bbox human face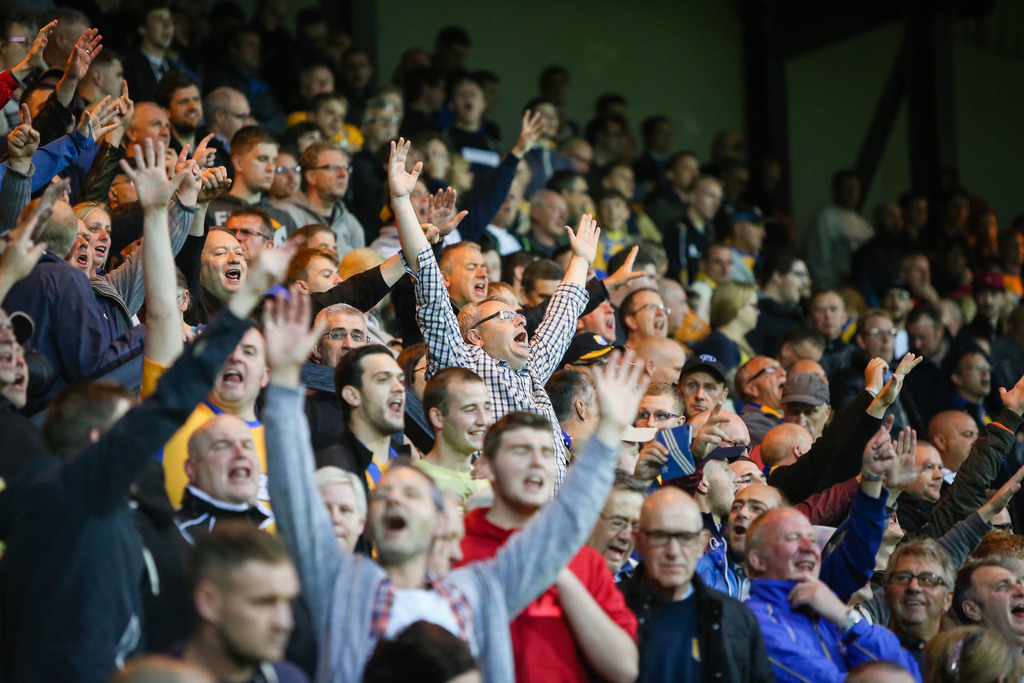
pyautogui.locateOnScreen(620, 168, 636, 194)
